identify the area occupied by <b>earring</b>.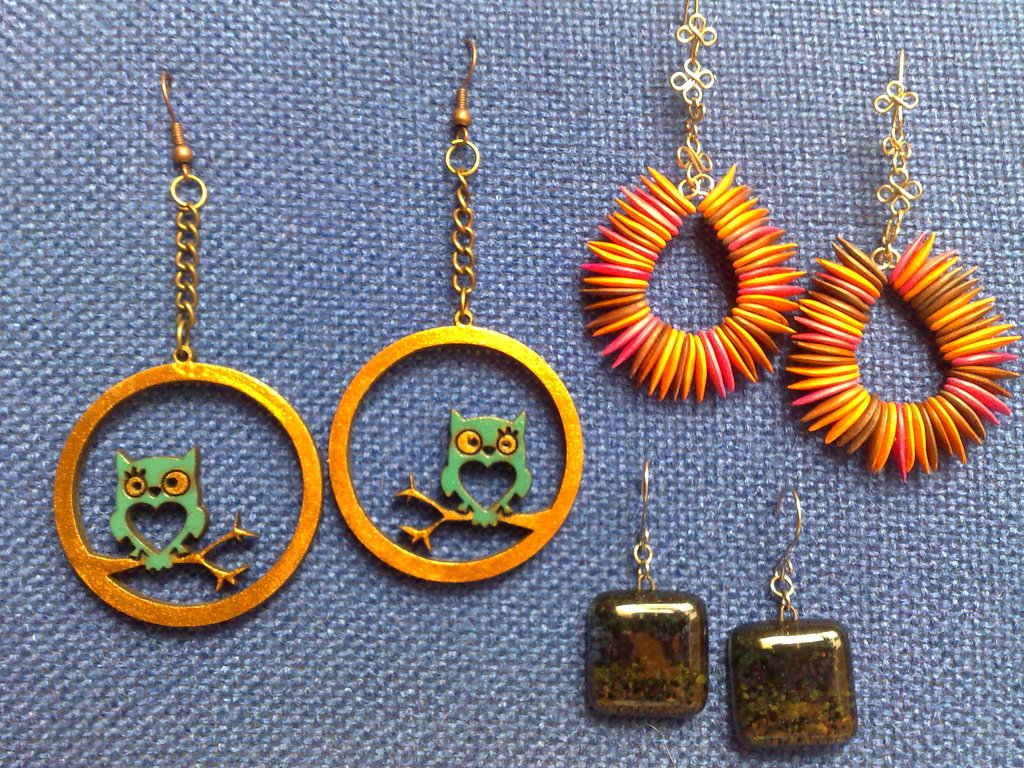
Area: [left=779, top=40, right=1022, bottom=486].
